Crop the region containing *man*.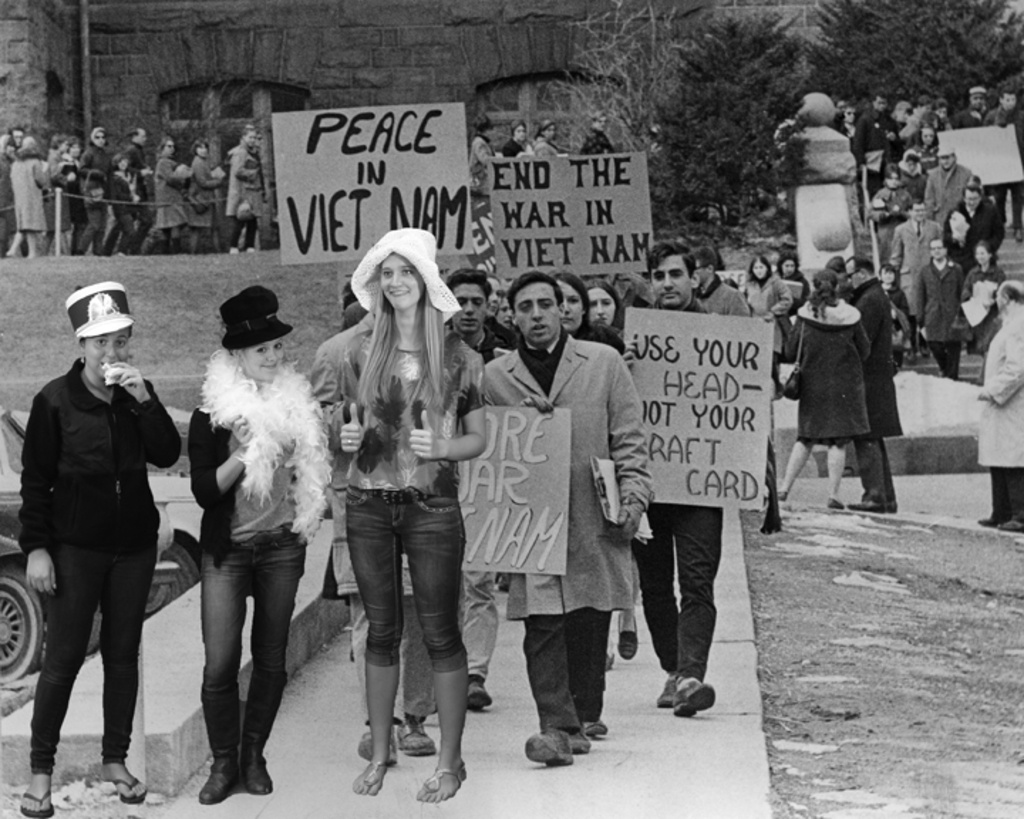
Crop region: x1=7, y1=127, x2=27, y2=148.
